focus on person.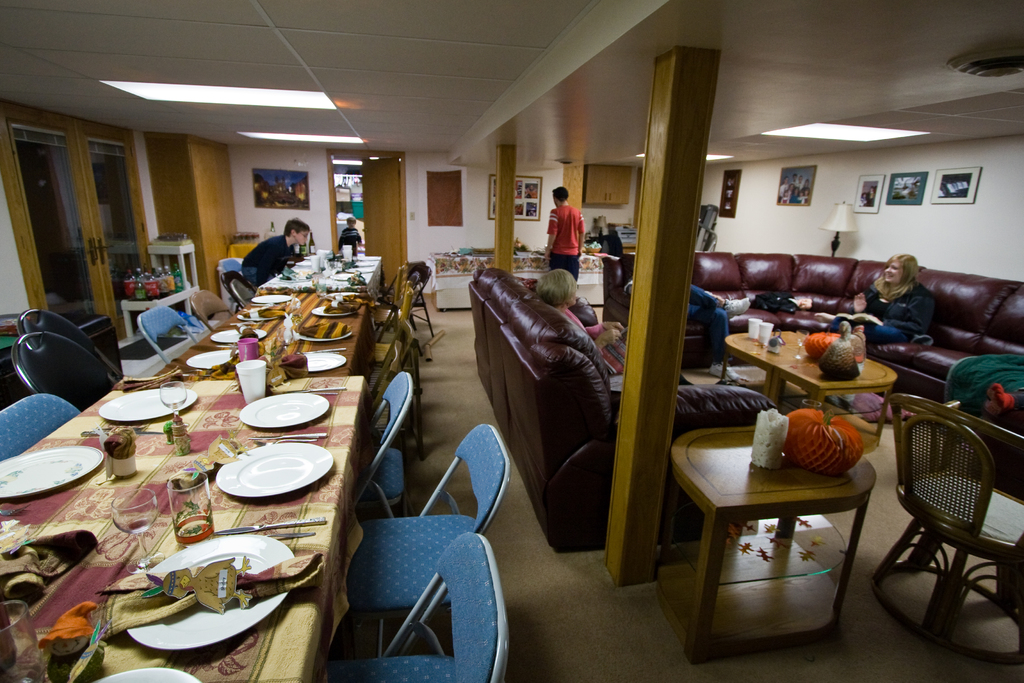
Focused at {"left": 536, "top": 268, "right": 621, "bottom": 353}.
